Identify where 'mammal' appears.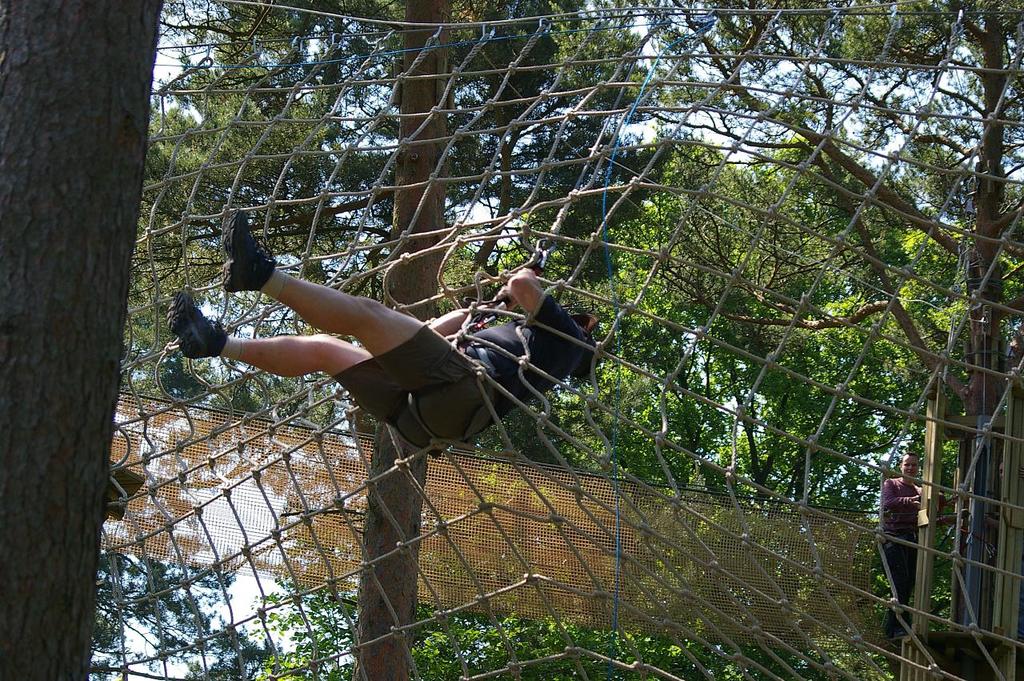
Appears at l=167, t=245, r=625, b=458.
